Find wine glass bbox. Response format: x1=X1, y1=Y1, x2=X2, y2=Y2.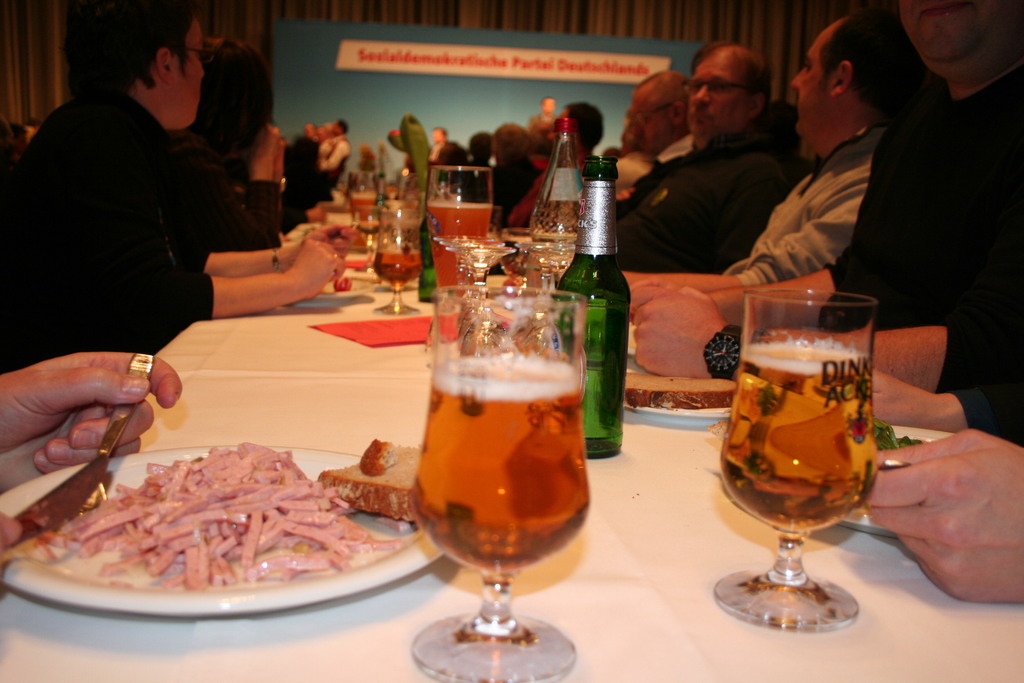
x1=413, y1=286, x2=595, y2=682.
